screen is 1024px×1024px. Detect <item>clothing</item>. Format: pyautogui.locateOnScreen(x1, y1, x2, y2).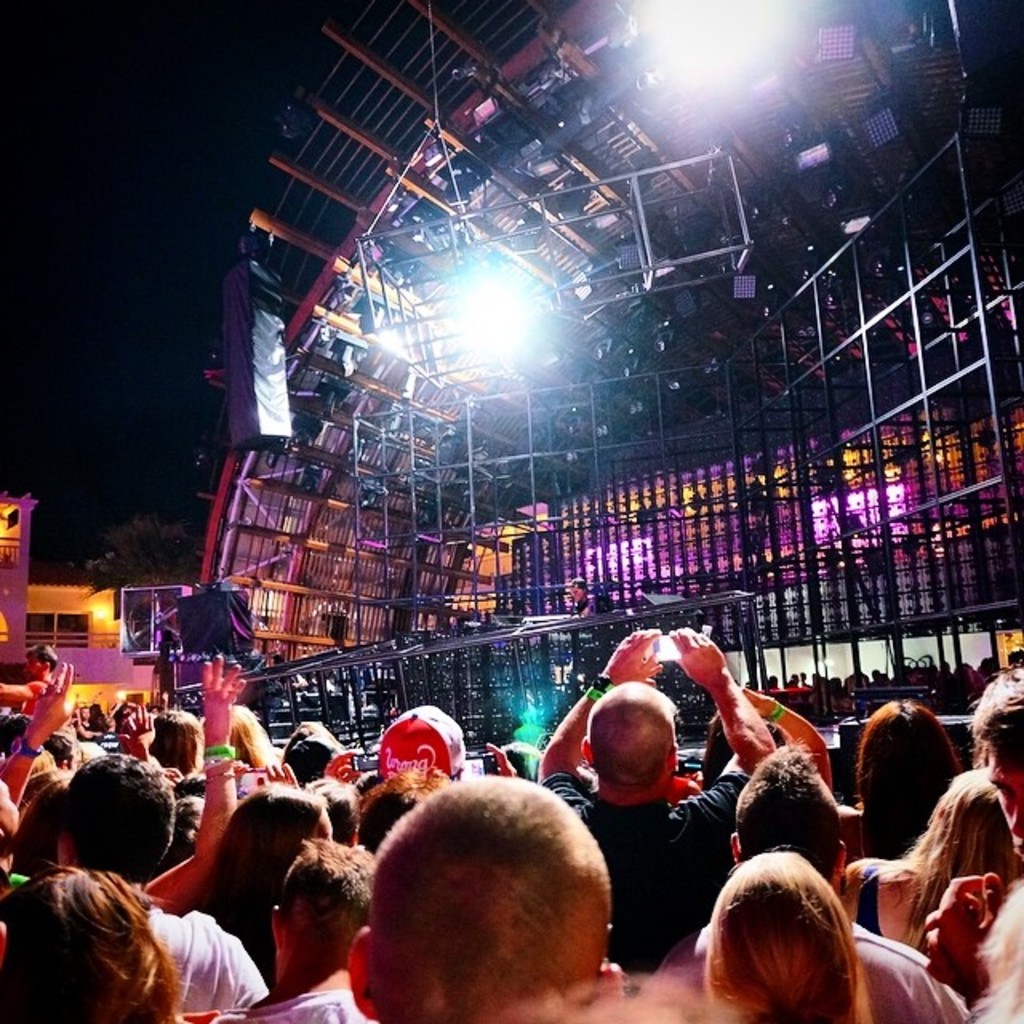
pyautogui.locateOnScreen(539, 773, 754, 994).
